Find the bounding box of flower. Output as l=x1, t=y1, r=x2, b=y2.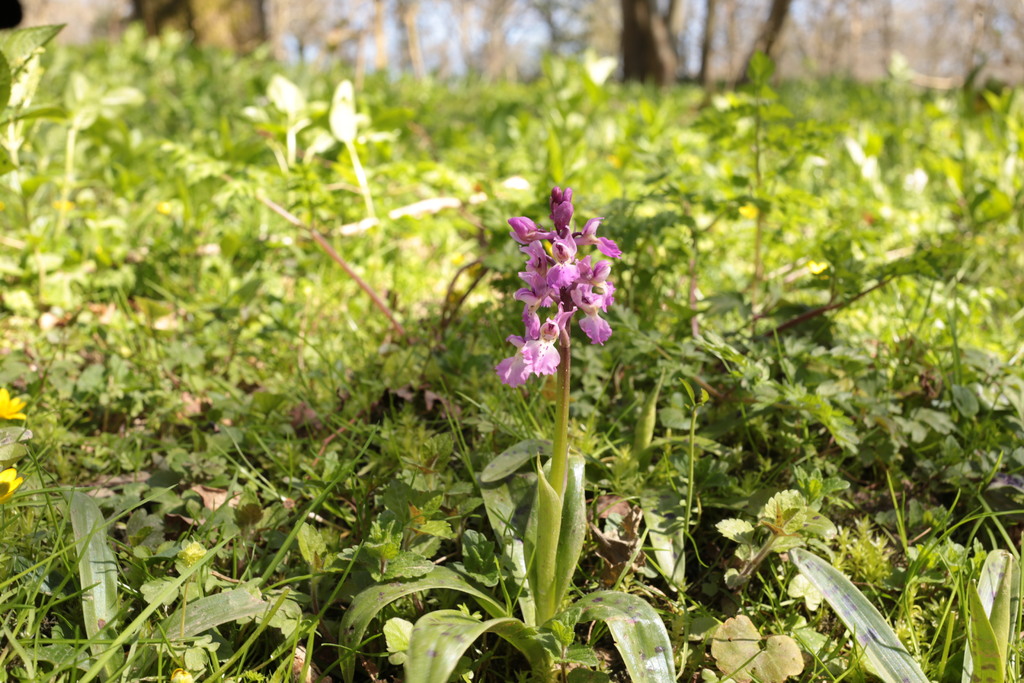
l=0, t=467, r=20, b=506.
